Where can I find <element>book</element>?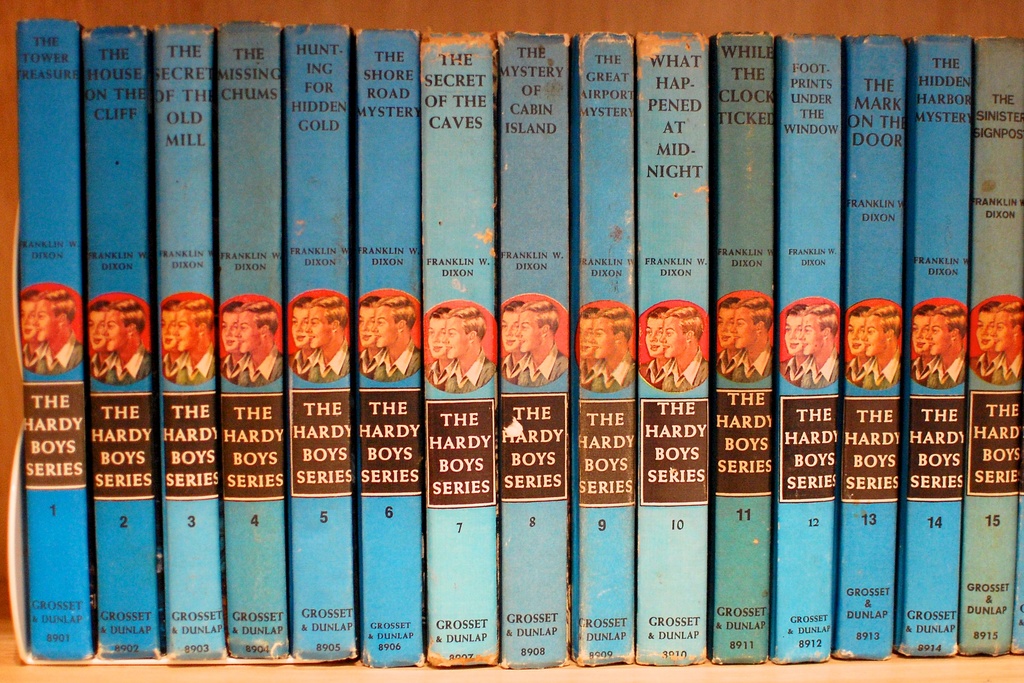
You can find it at bbox(636, 33, 708, 667).
